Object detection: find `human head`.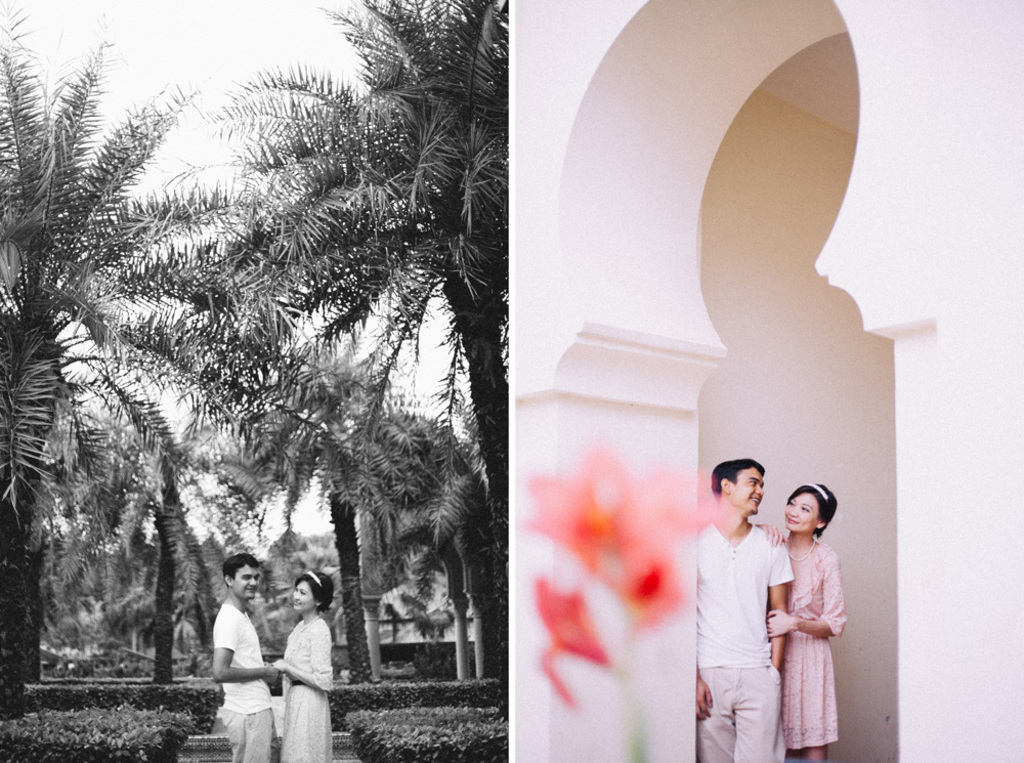
box=[783, 479, 838, 533].
